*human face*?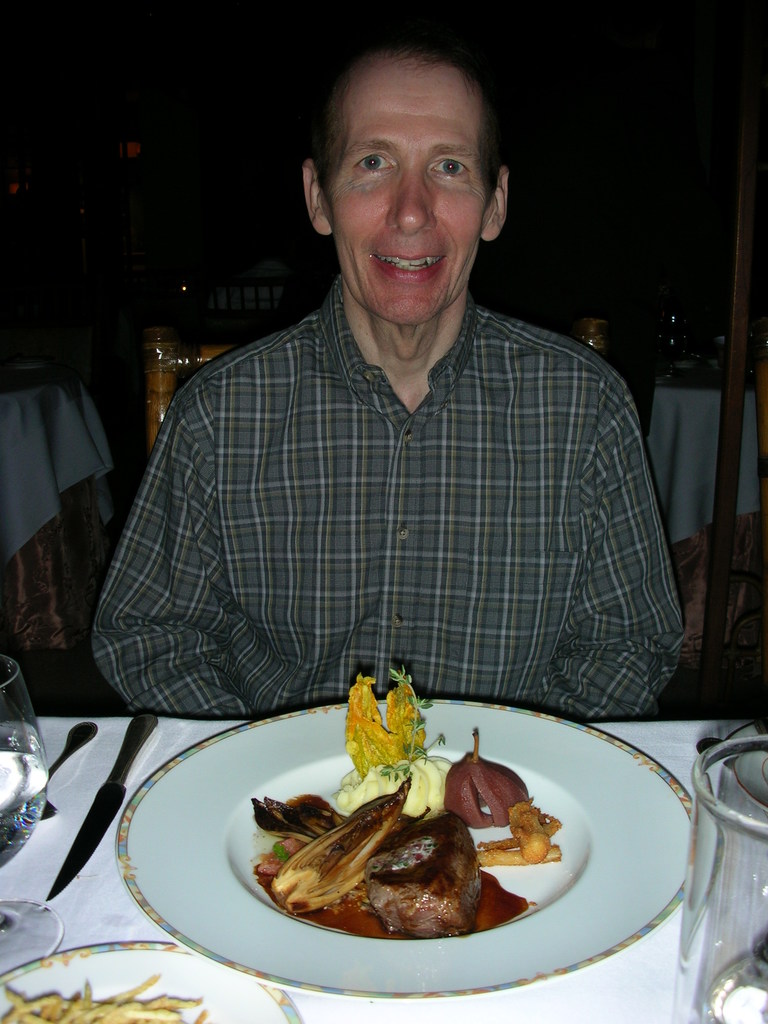
l=332, t=59, r=489, b=323
